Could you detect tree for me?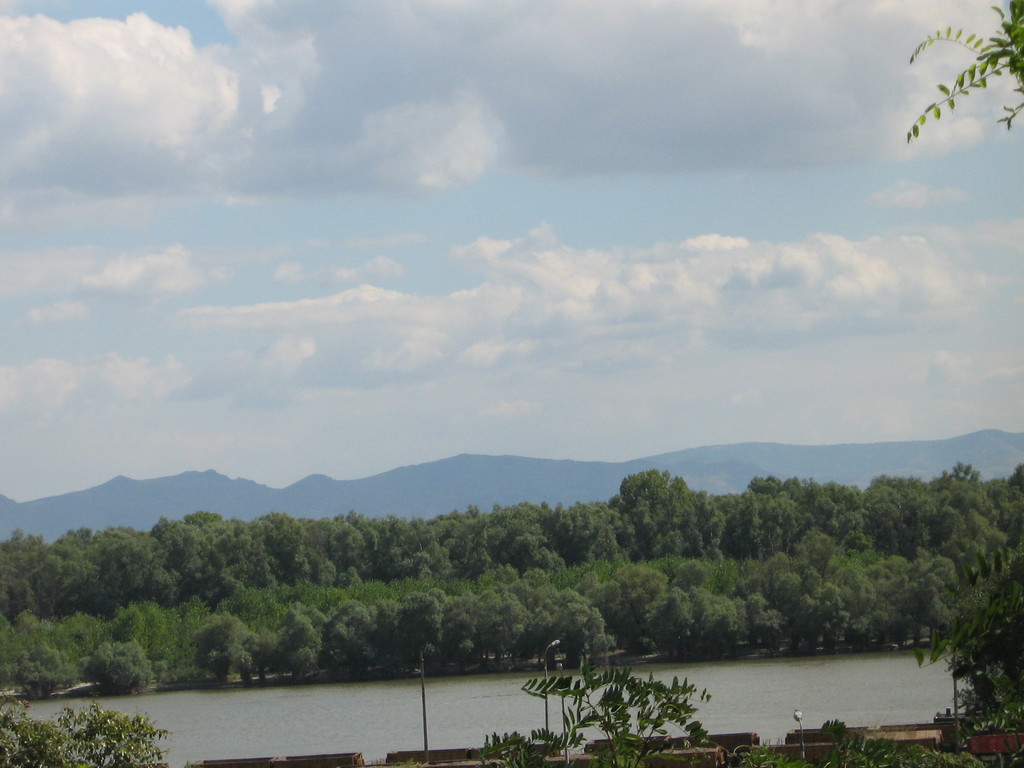
Detection result: bbox(92, 643, 150, 691).
